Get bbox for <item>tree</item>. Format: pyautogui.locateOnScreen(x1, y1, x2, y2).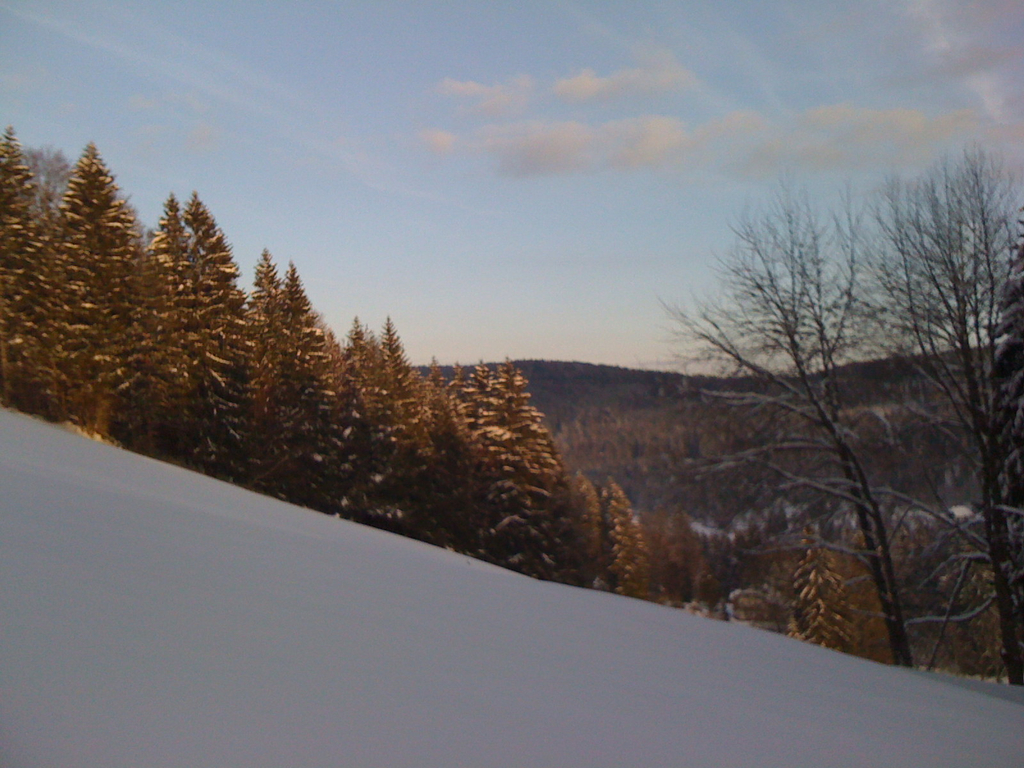
pyautogui.locateOnScreen(245, 259, 363, 508).
